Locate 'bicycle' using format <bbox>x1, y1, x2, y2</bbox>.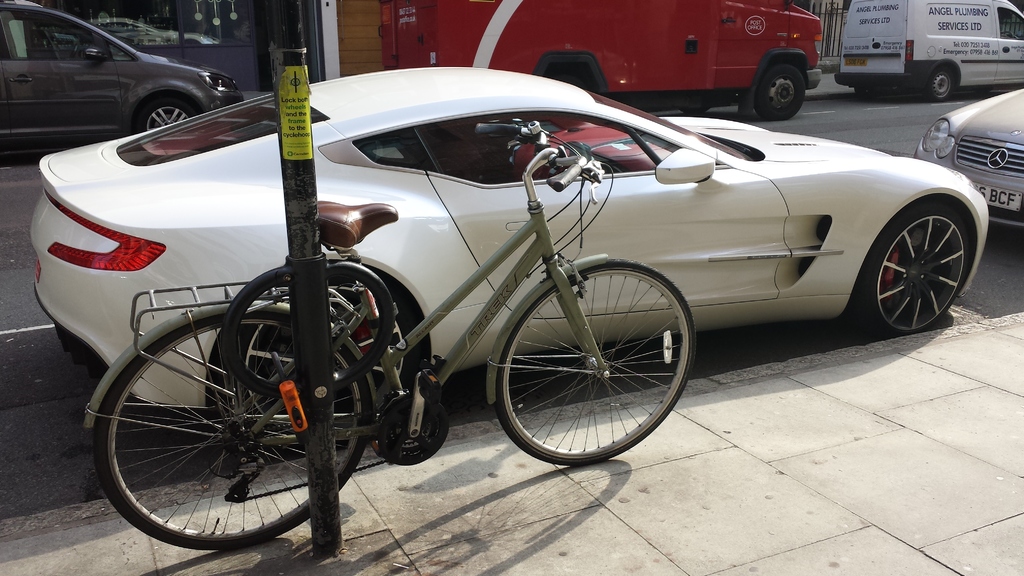
<bbox>84, 117, 694, 551</bbox>.
